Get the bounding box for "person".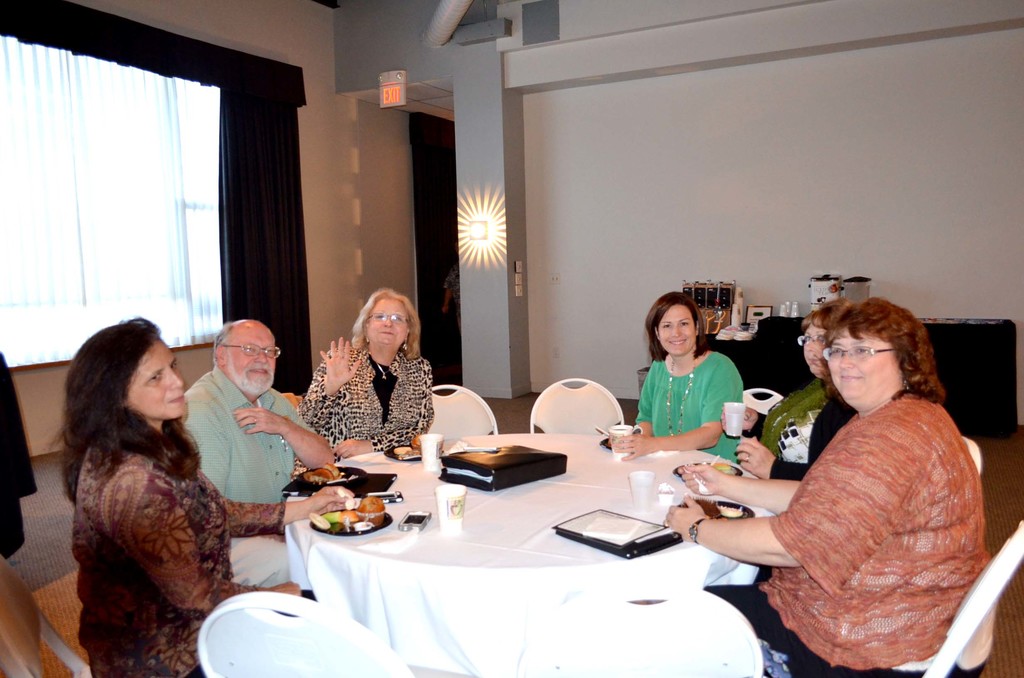
[57, 317, 356, 675].
